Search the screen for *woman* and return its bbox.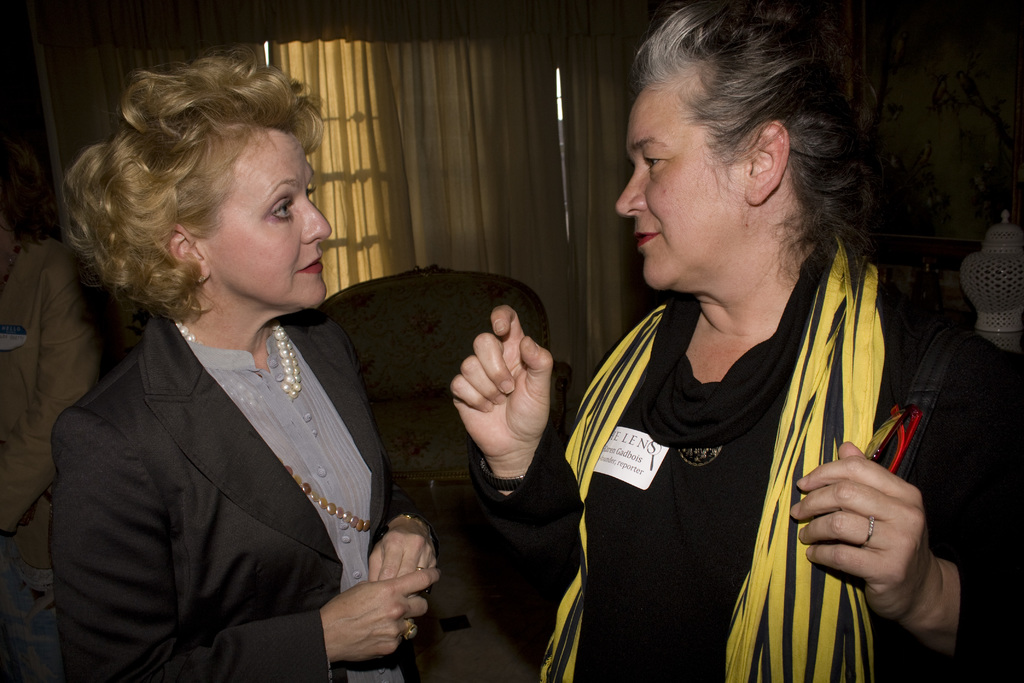
Found: (x1=450, y1=0, x2=1023, y2=682).
